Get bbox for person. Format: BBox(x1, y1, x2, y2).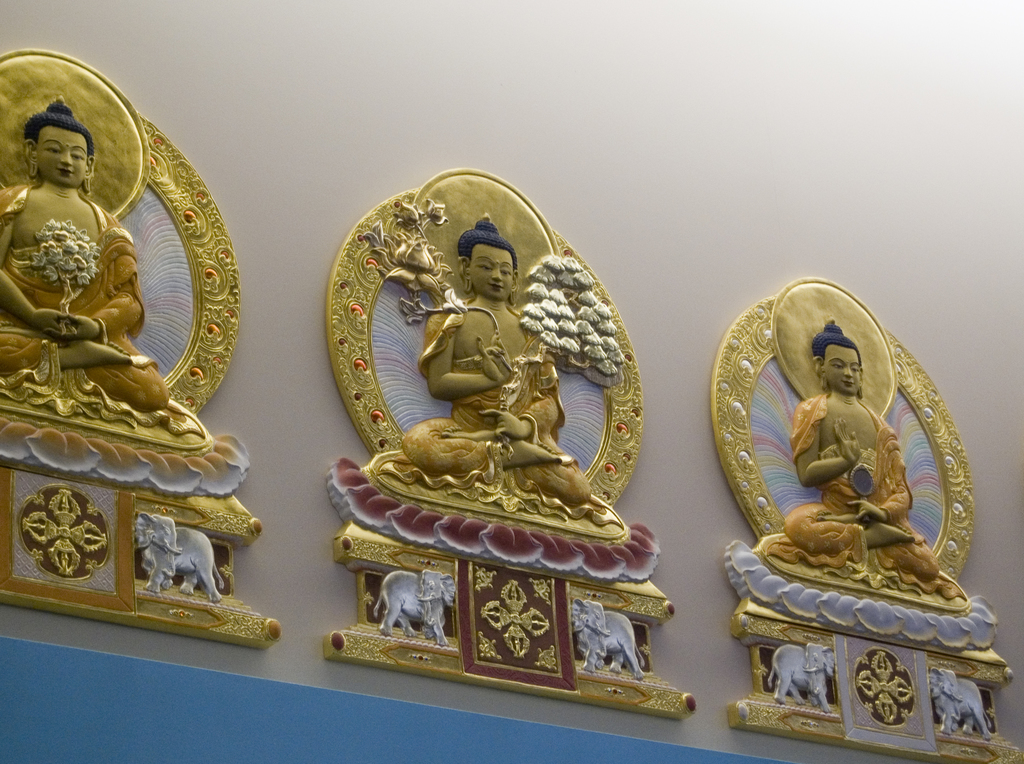
BBox(781, 319, 943, 586).
